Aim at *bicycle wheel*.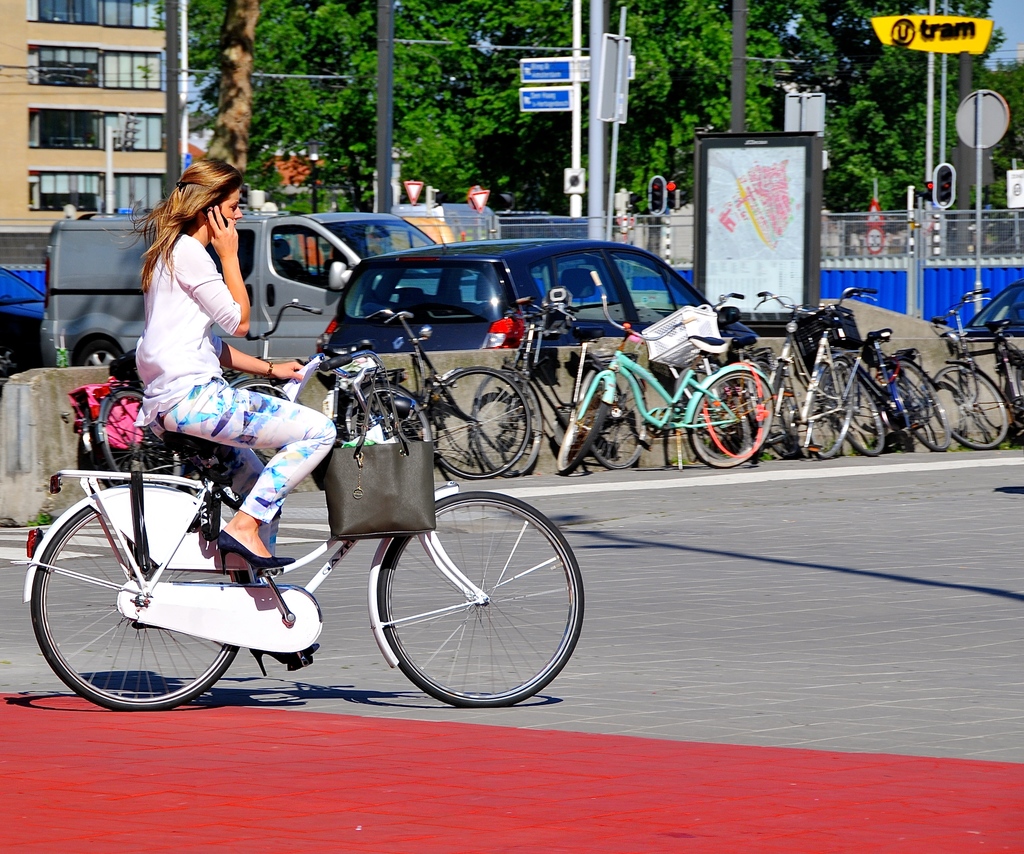
Aimed at (left=556, top=380, right=609, bottom=478).
